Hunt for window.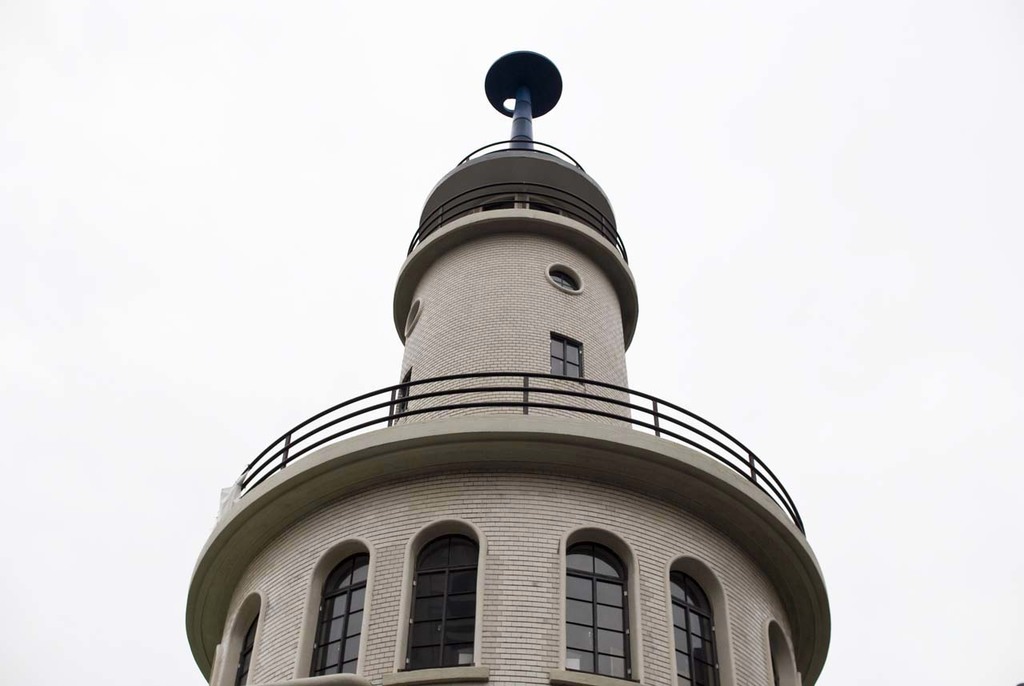
Hunted down at 231, 608, 258, 685.
